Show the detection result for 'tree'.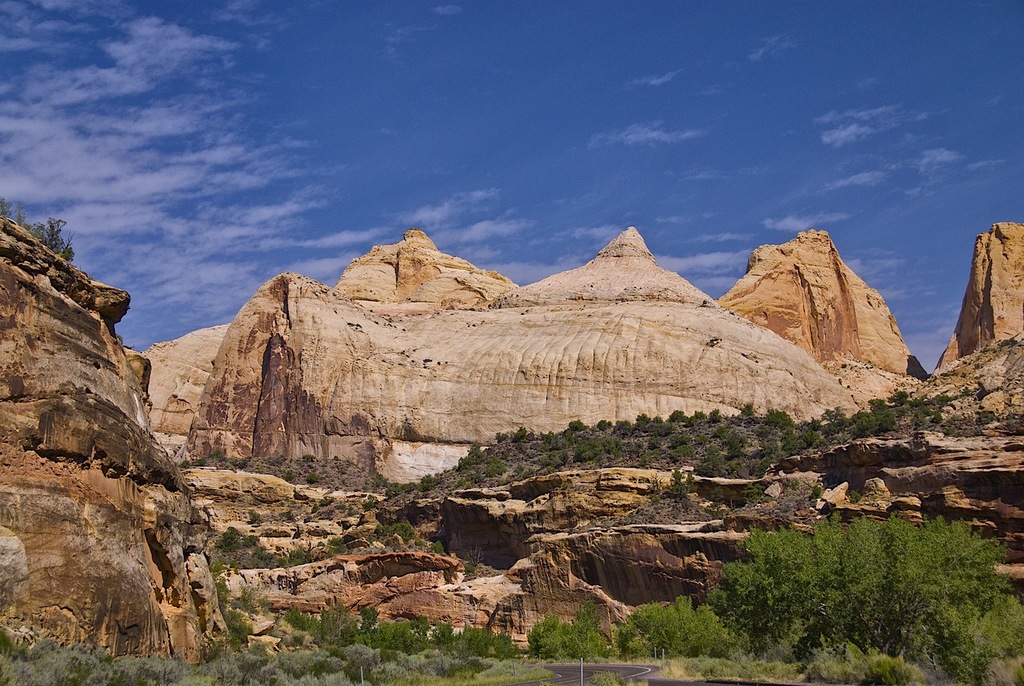
pyautogui.locateOnScreen(462, 632, 491, 657).
